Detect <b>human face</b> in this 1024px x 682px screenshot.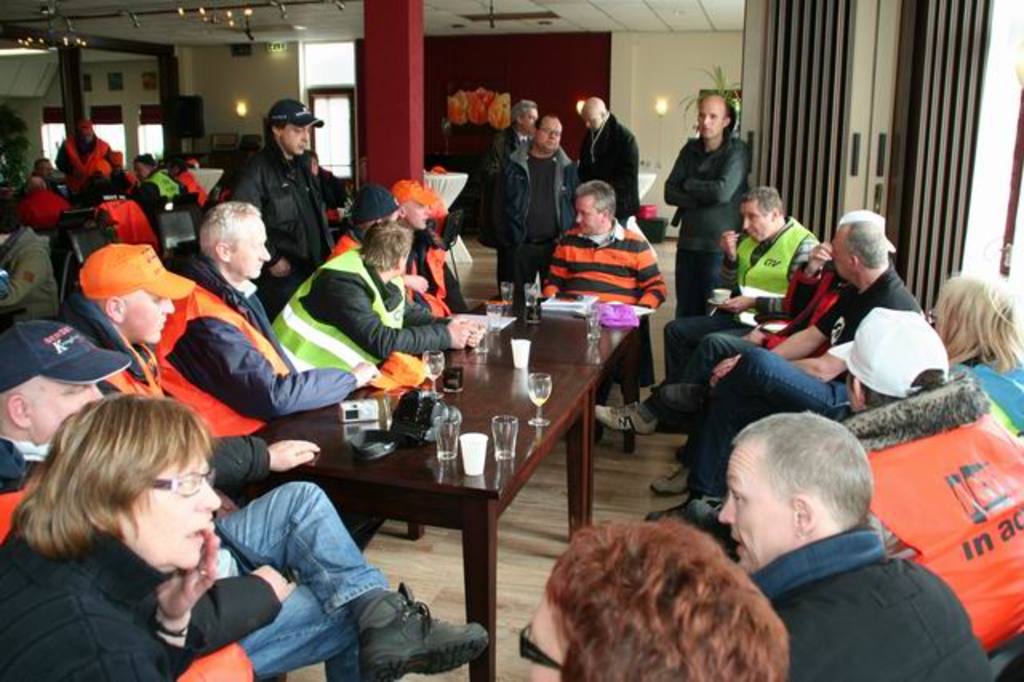
Detection: <box>34,379,104,440</box>.
